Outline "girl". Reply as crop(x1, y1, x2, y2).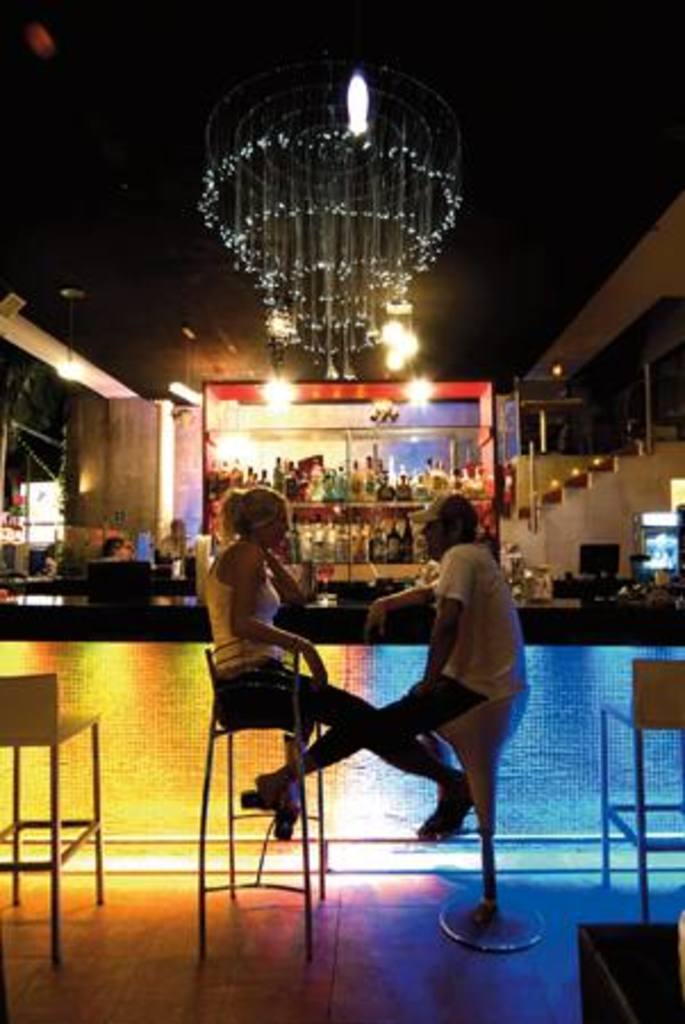
crop(193, 480, 371, 835).
